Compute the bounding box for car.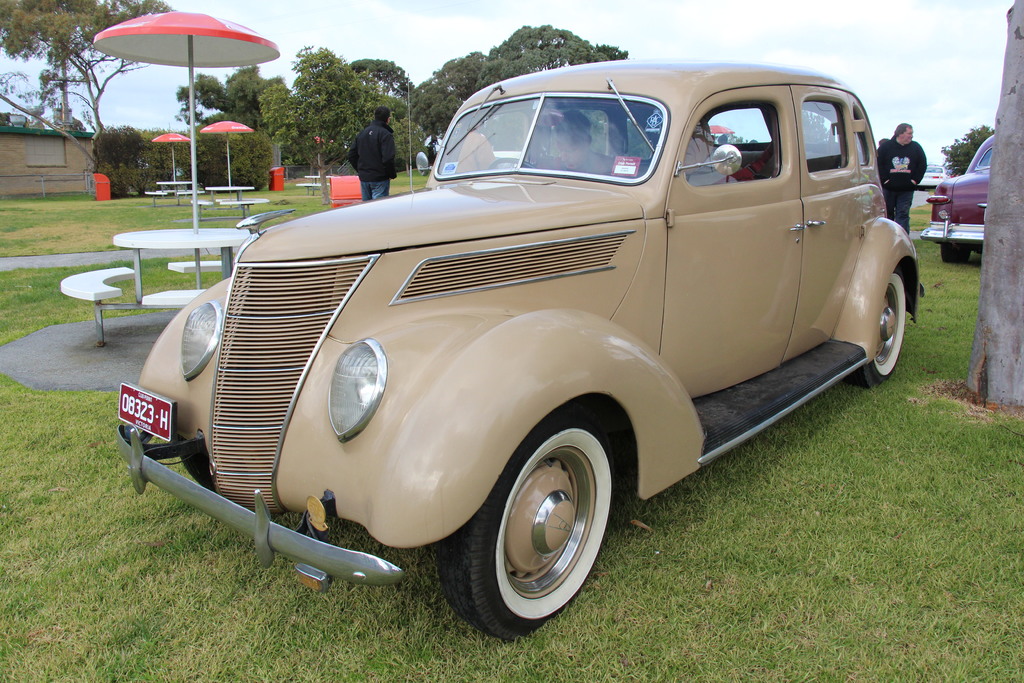
bbox=(114, 62, 923, 641).
